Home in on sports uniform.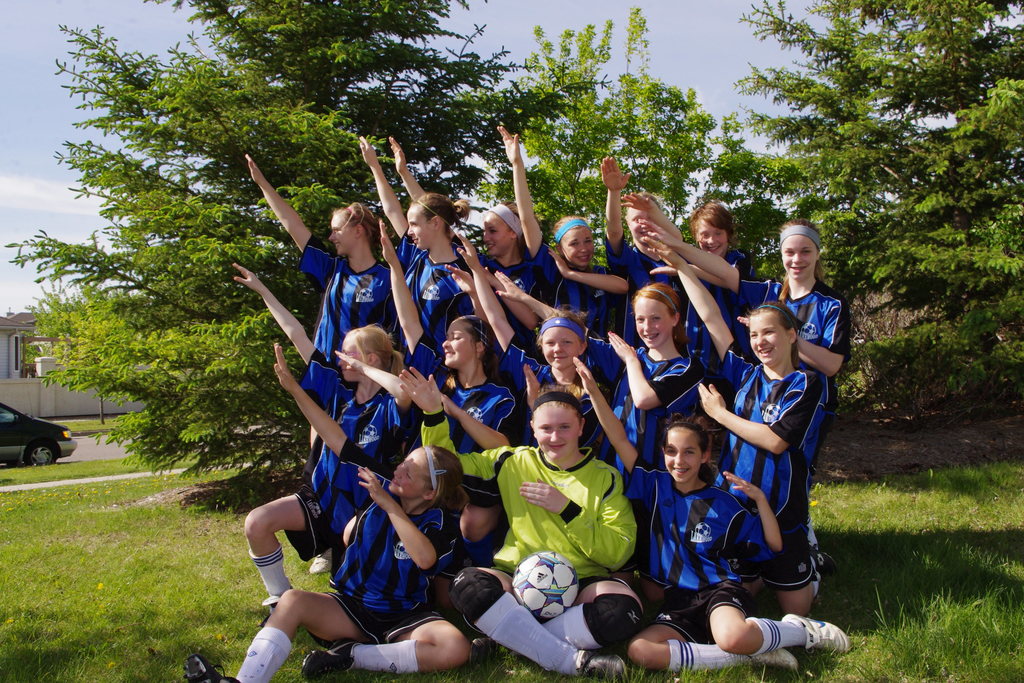
Homed in at [490, 254, 555, 344].
